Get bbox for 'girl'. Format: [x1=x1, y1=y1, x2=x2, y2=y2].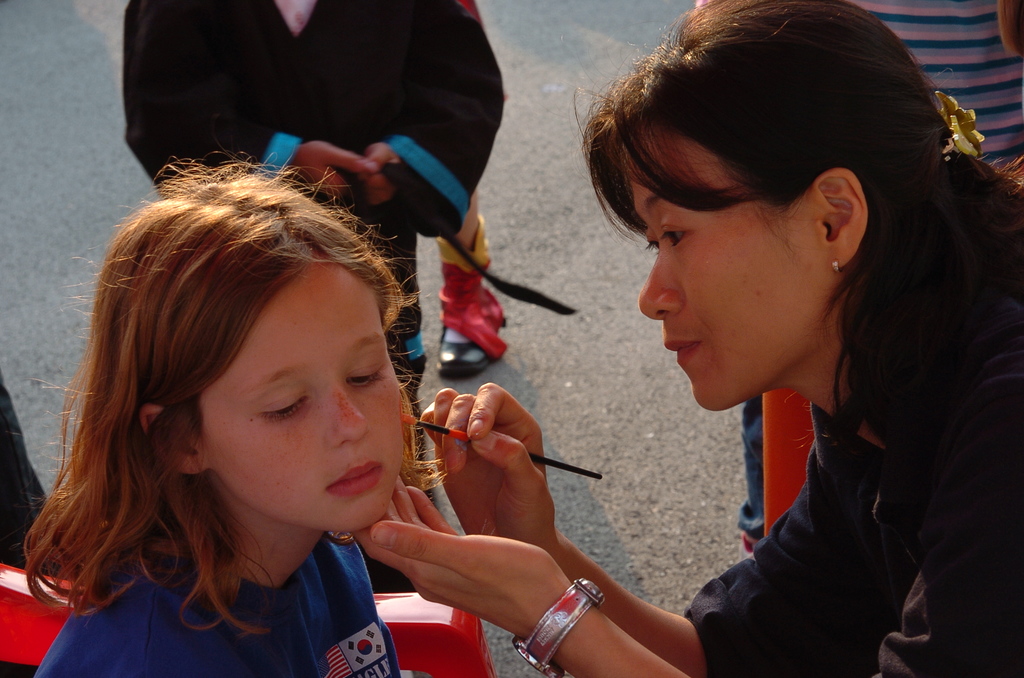
[x1=27, y1=150, x2=453, y2=677].
